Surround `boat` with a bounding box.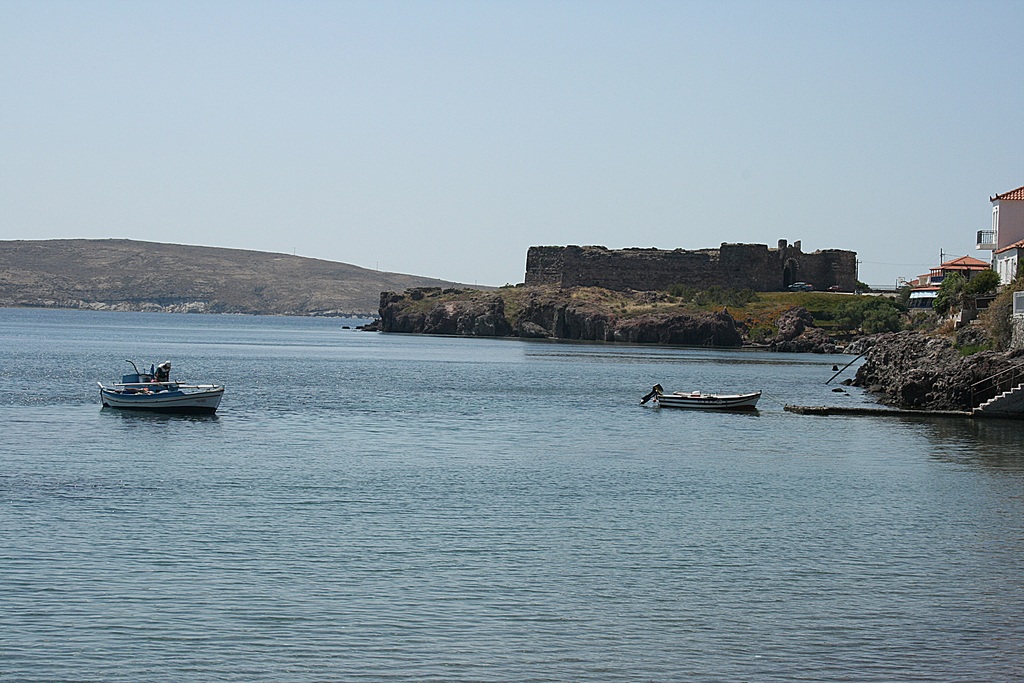
x1=639, y1=386, x2=758, y2=413.
